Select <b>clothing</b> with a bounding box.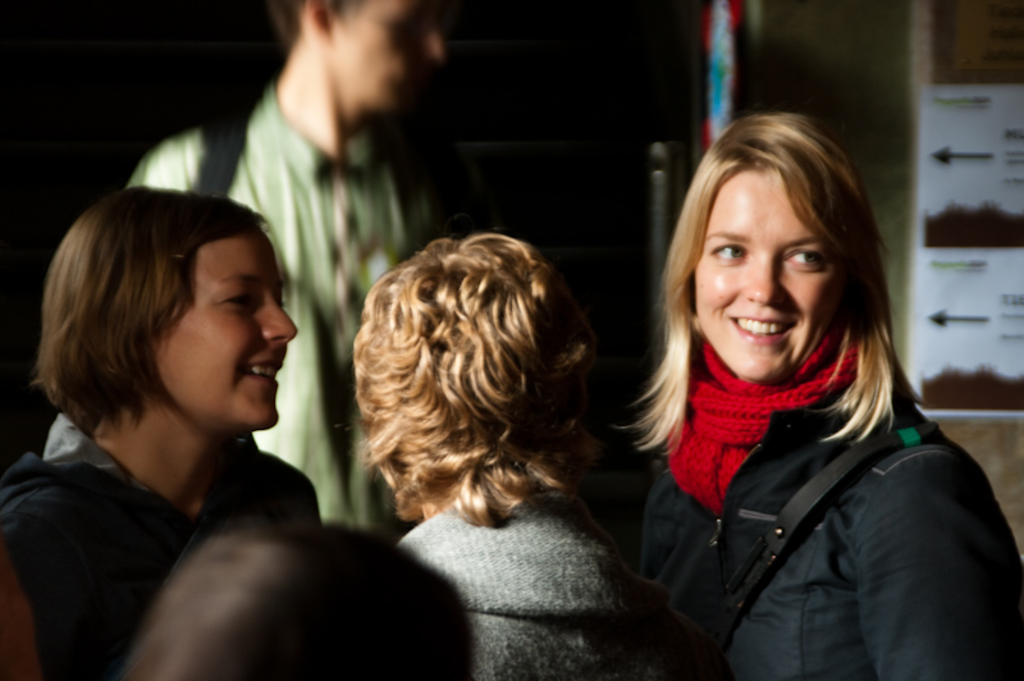
bbox(0, 410, 324, 680).
